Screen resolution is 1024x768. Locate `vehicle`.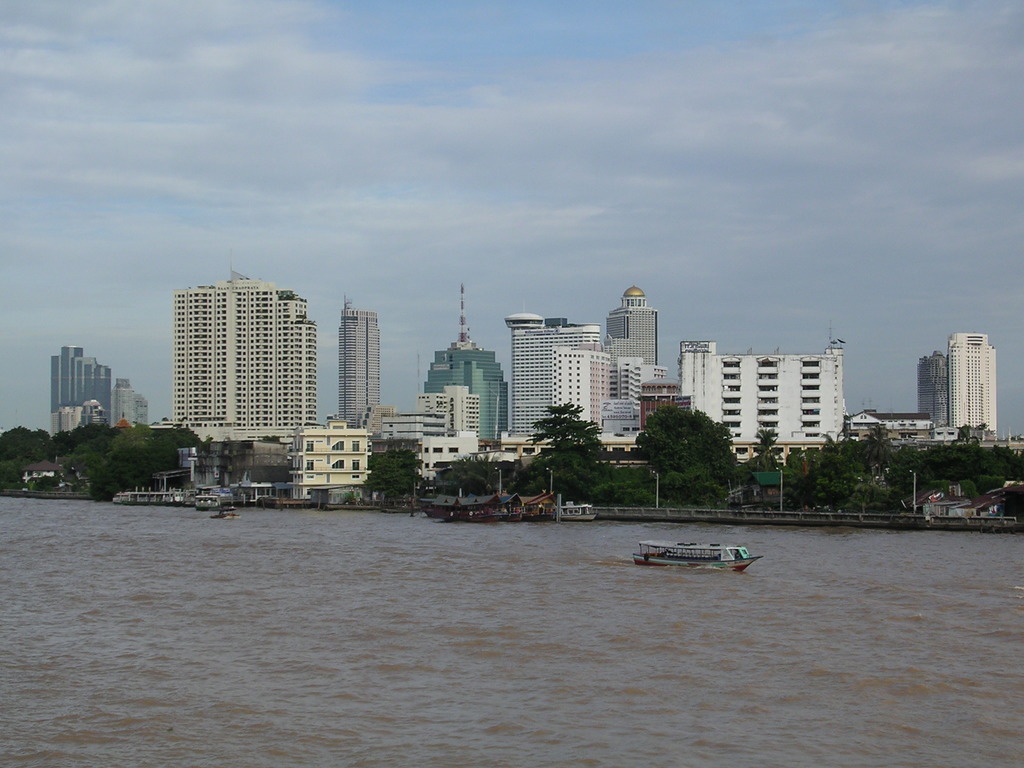
<bbox>552, 500, 595, 522</bbox>.
